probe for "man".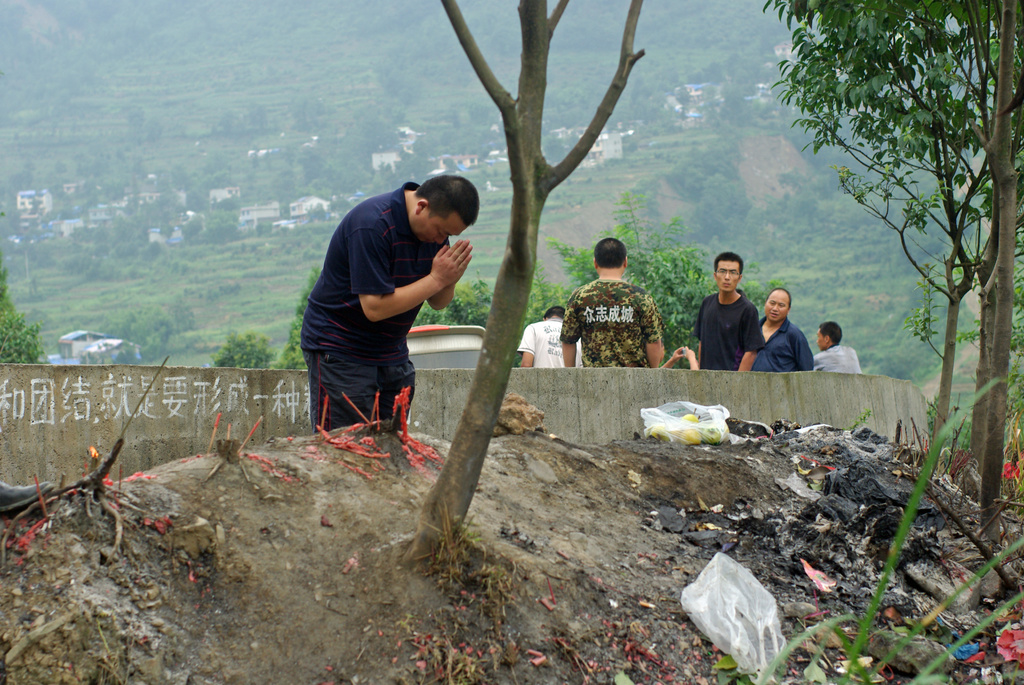
Probe result: bbox=[760, 286, 819, 374].
